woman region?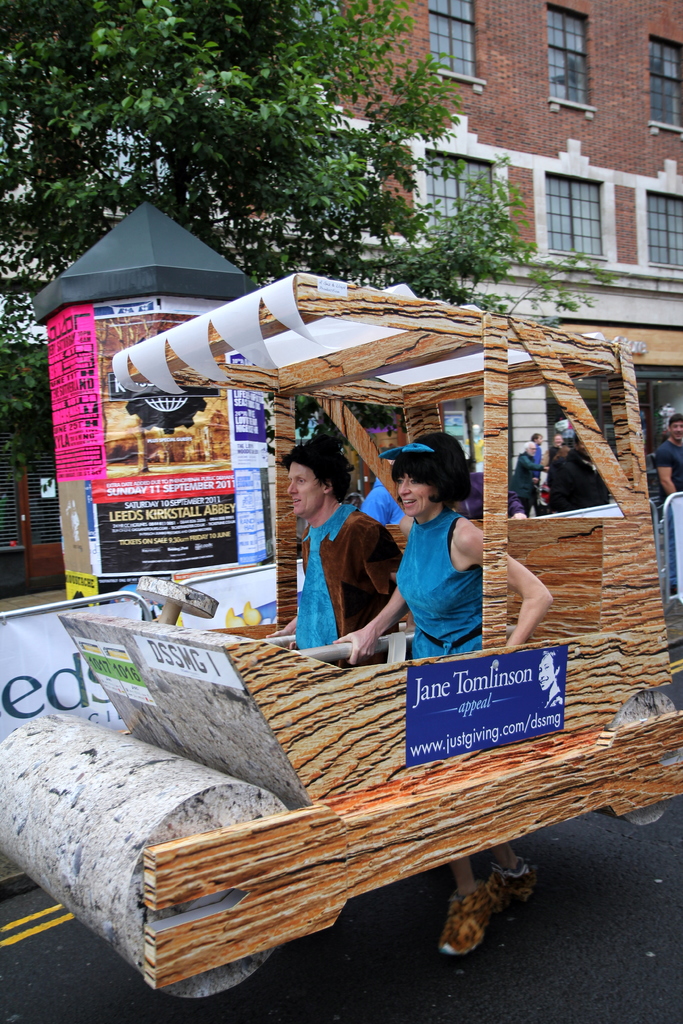
left=334, top=433, right=554, bottom=957
